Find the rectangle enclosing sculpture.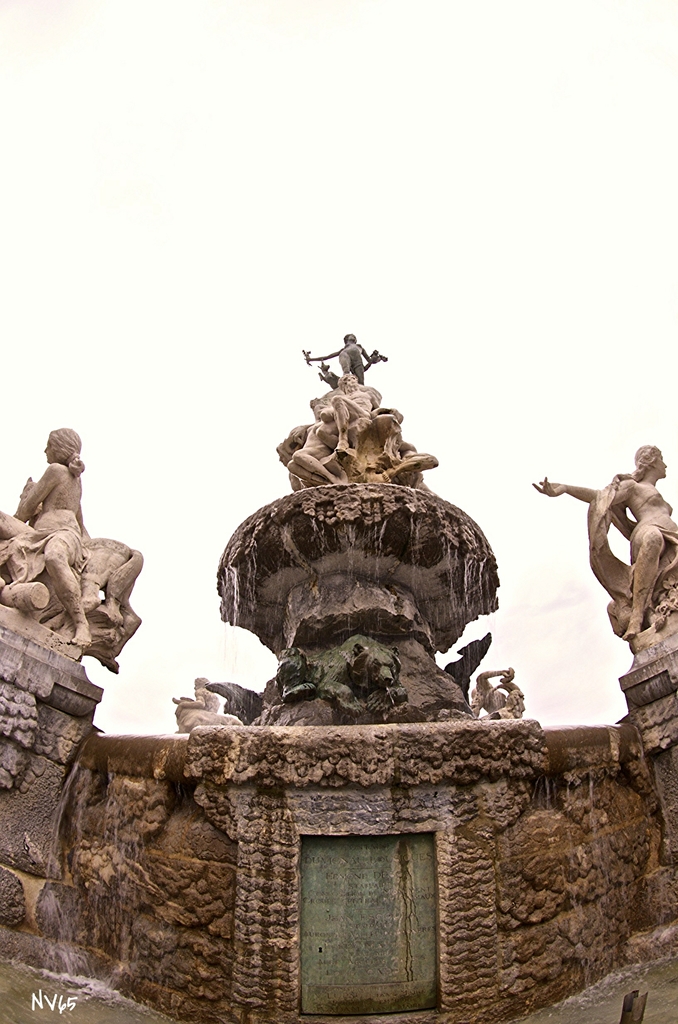
x1=156 y1=680 x2=238 y2=748.
